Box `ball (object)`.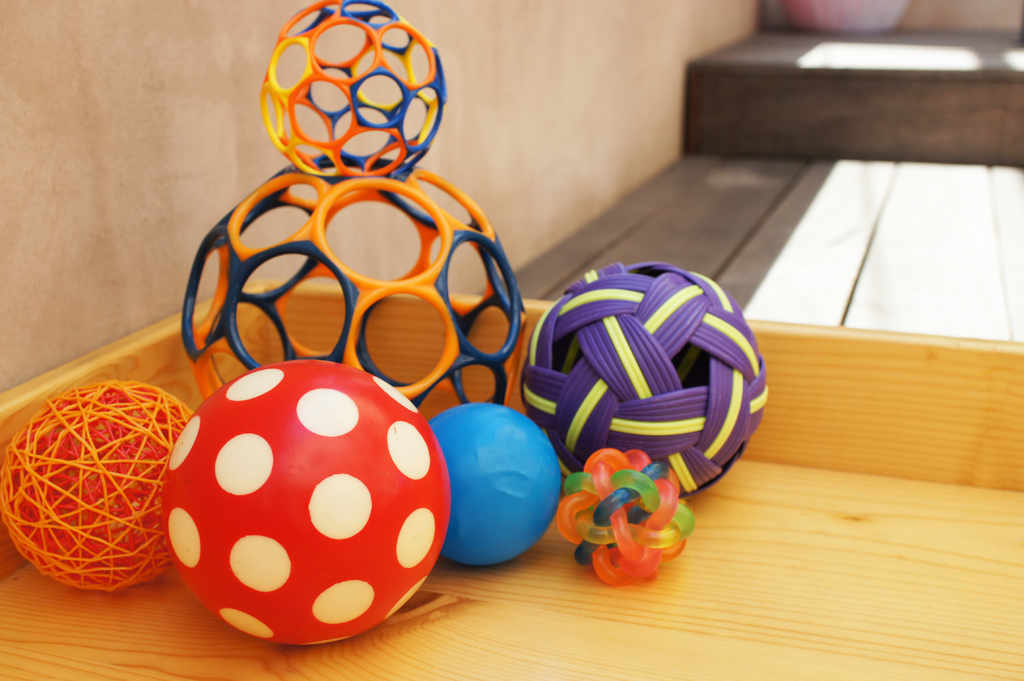
region(520, 264, 771, 497).
